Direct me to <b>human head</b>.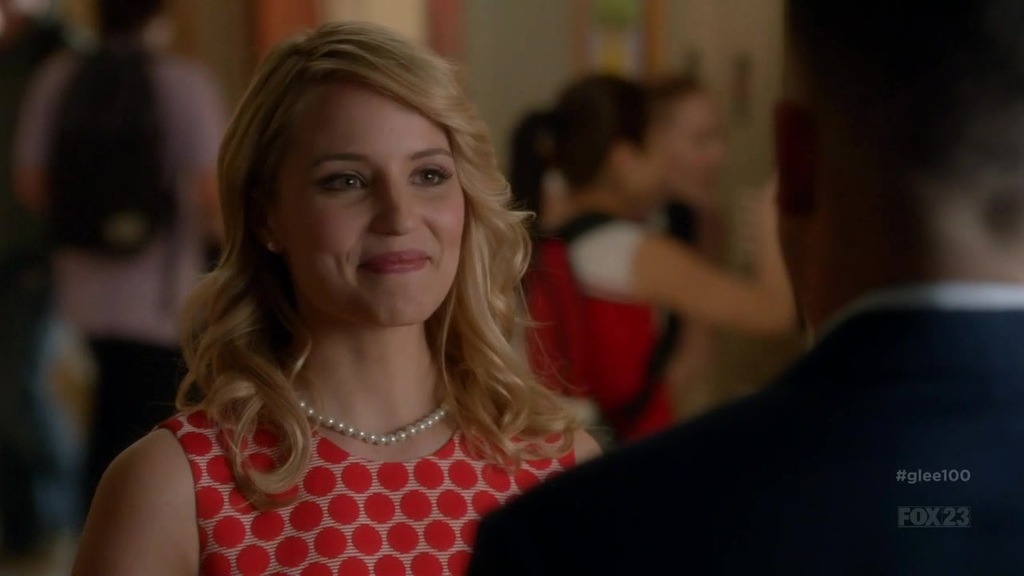
Direction: (left=773, top=0, right=1023, bottom=316).
